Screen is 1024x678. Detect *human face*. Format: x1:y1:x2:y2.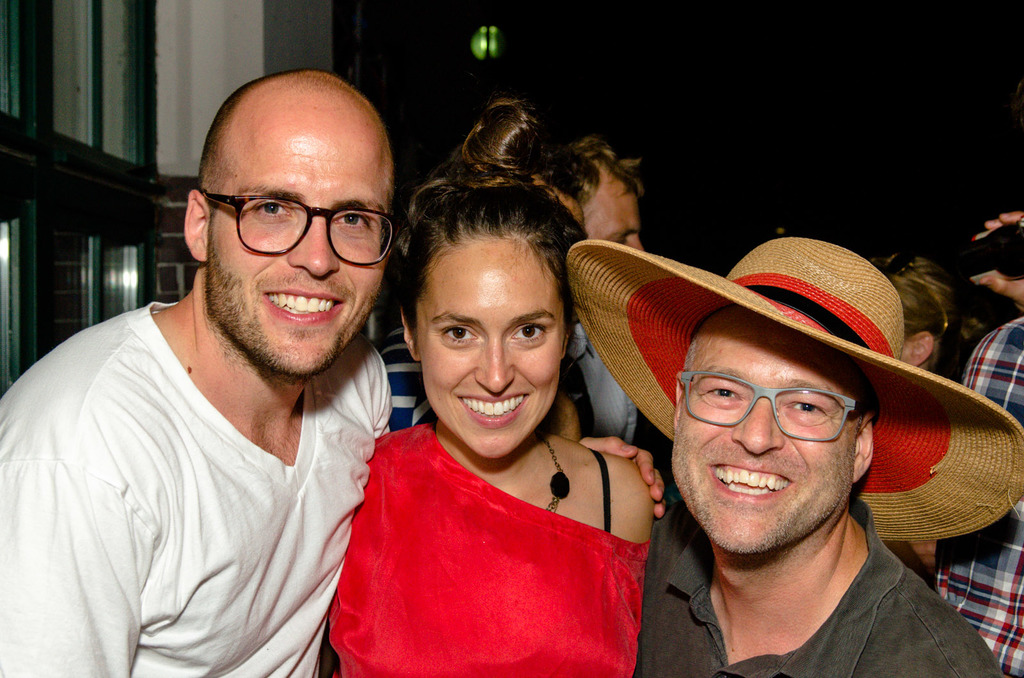
410:233:566:458.
